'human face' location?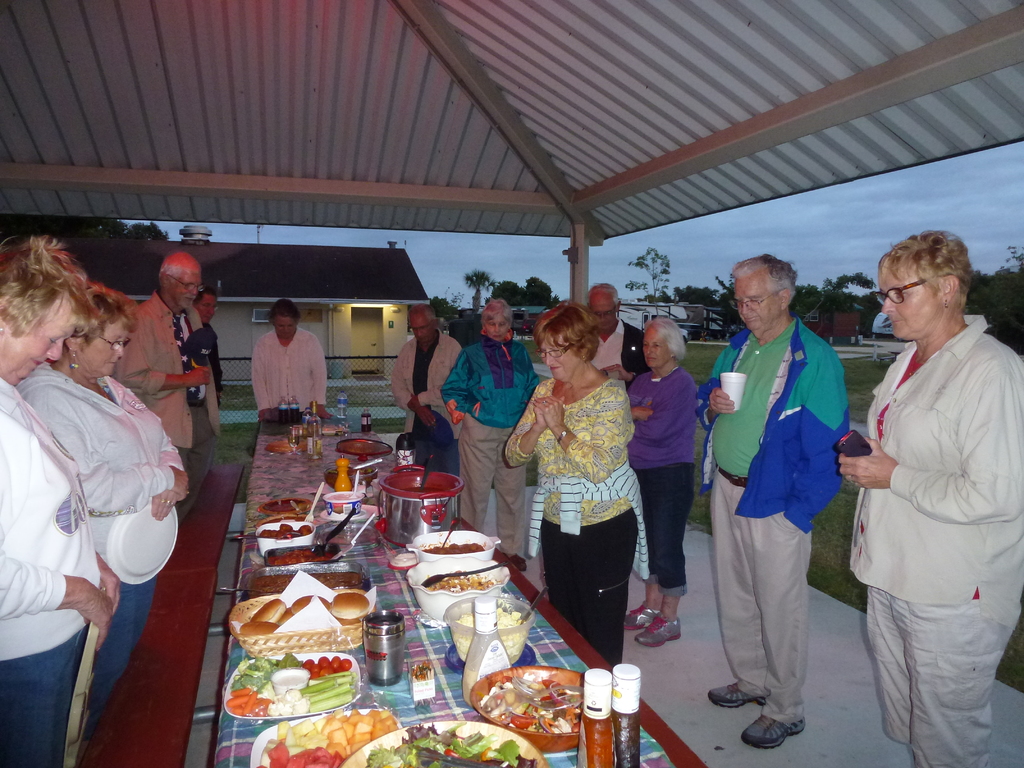
left=194, top=294, right=217, bottom=324
